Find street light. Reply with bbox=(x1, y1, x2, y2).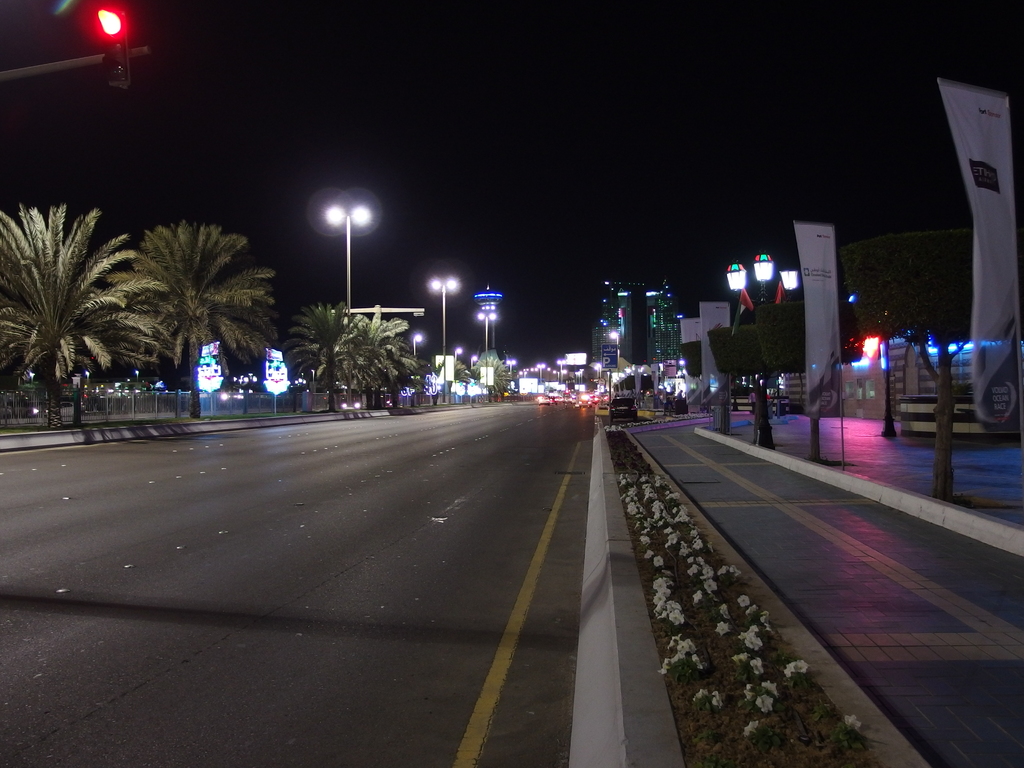
bbox=(476, 310, 496, 399).
